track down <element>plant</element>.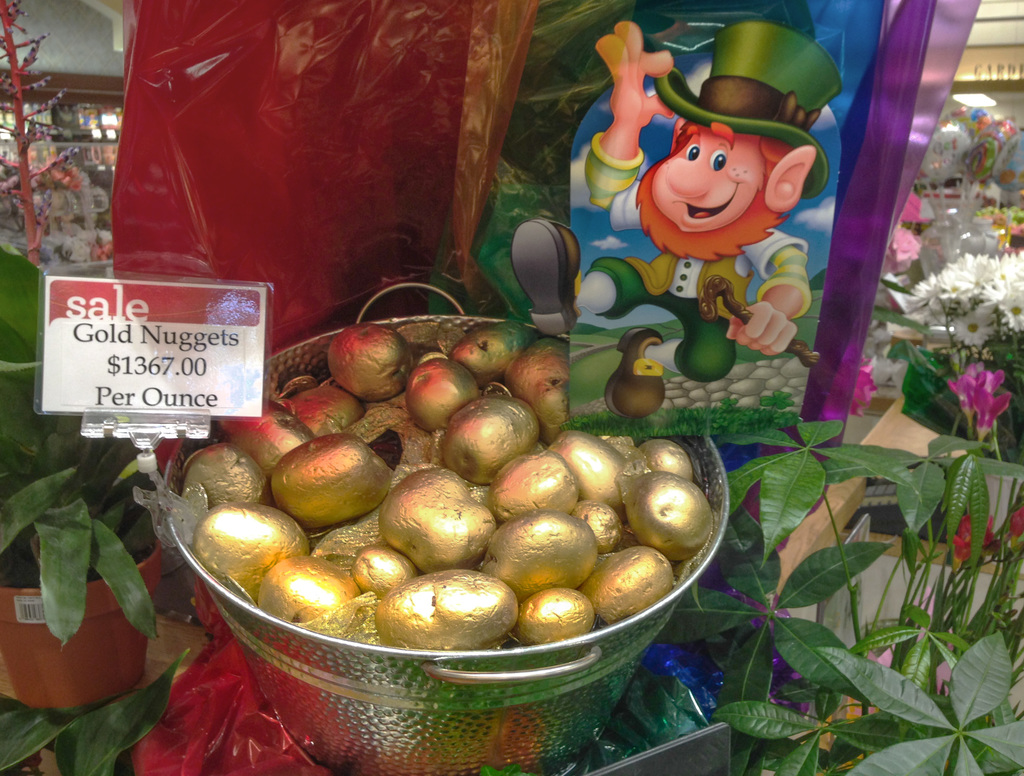
Tracked to rect(870, 296, 1023, 469).
